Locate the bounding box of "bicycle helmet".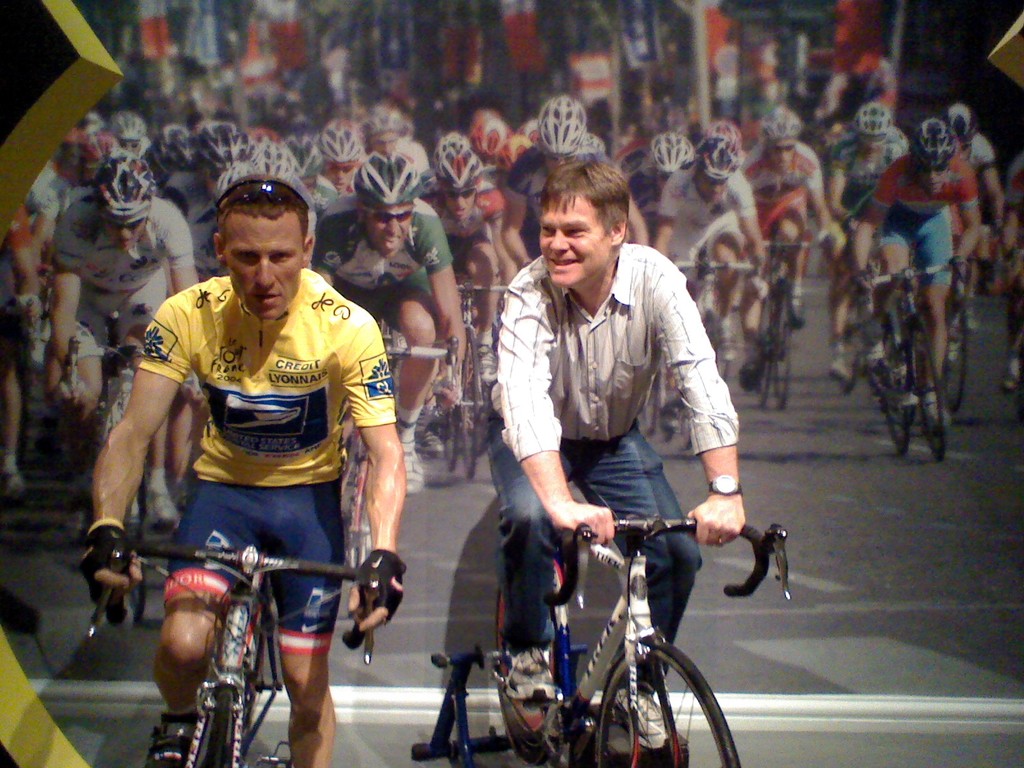
Bounding box: l=429, t=142, r=492, b=187.
